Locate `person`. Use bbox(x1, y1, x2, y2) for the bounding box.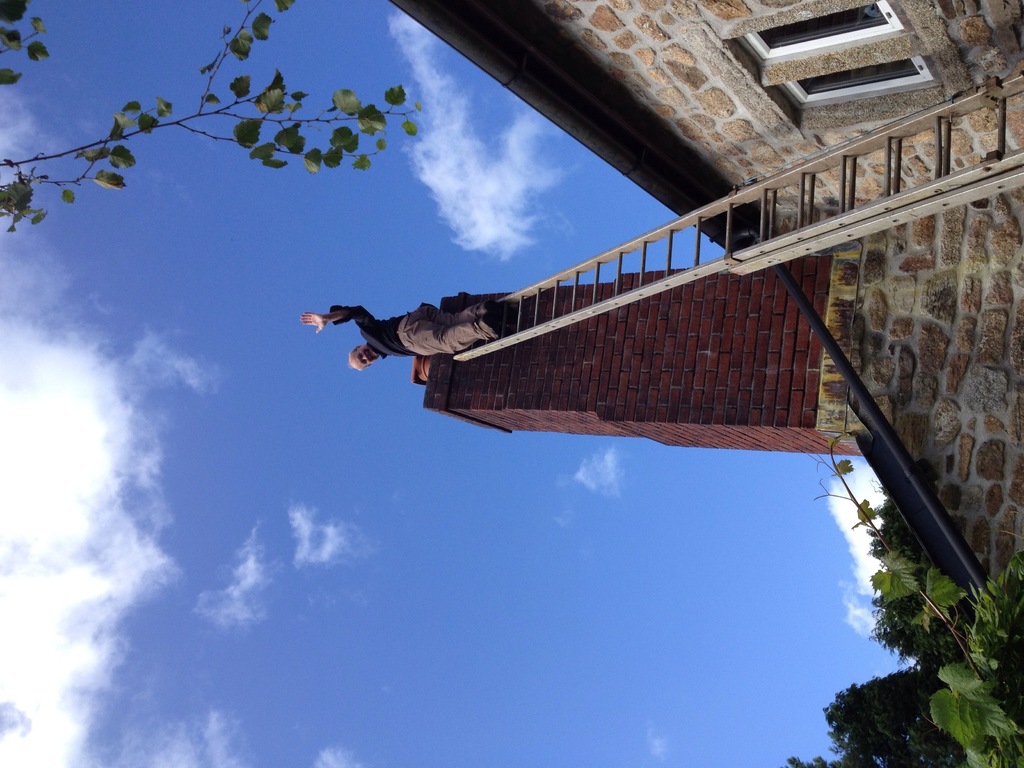
bbox(298, 303, 502, 371).
